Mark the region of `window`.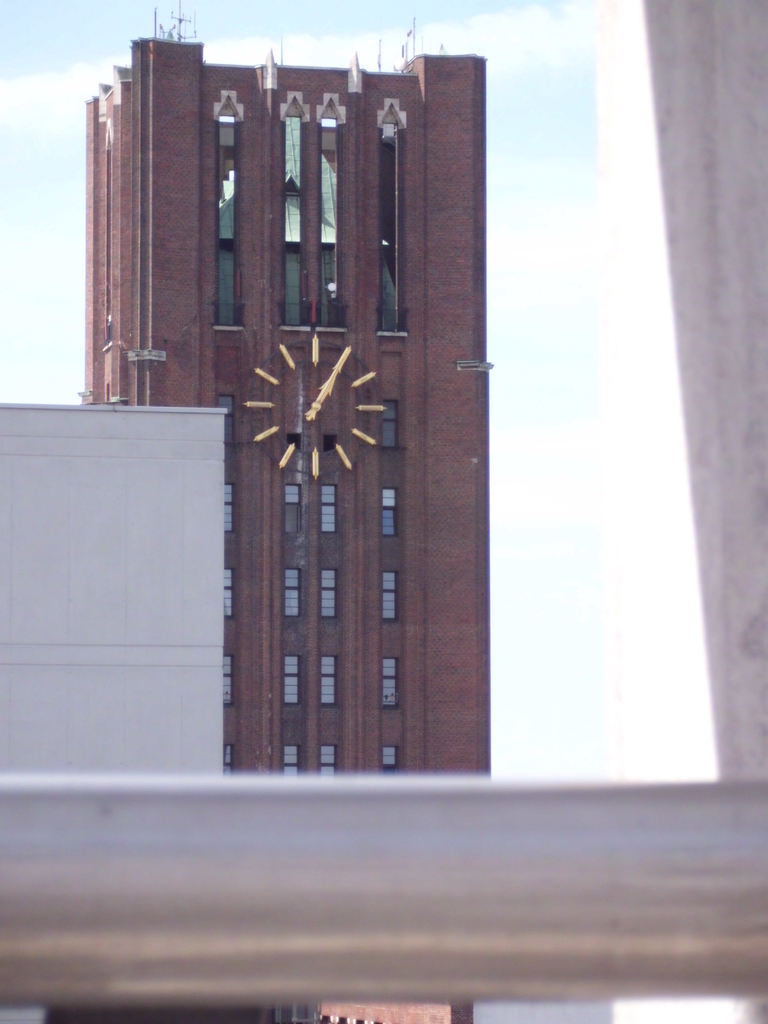
Region: 222, 742, 235, 776.
